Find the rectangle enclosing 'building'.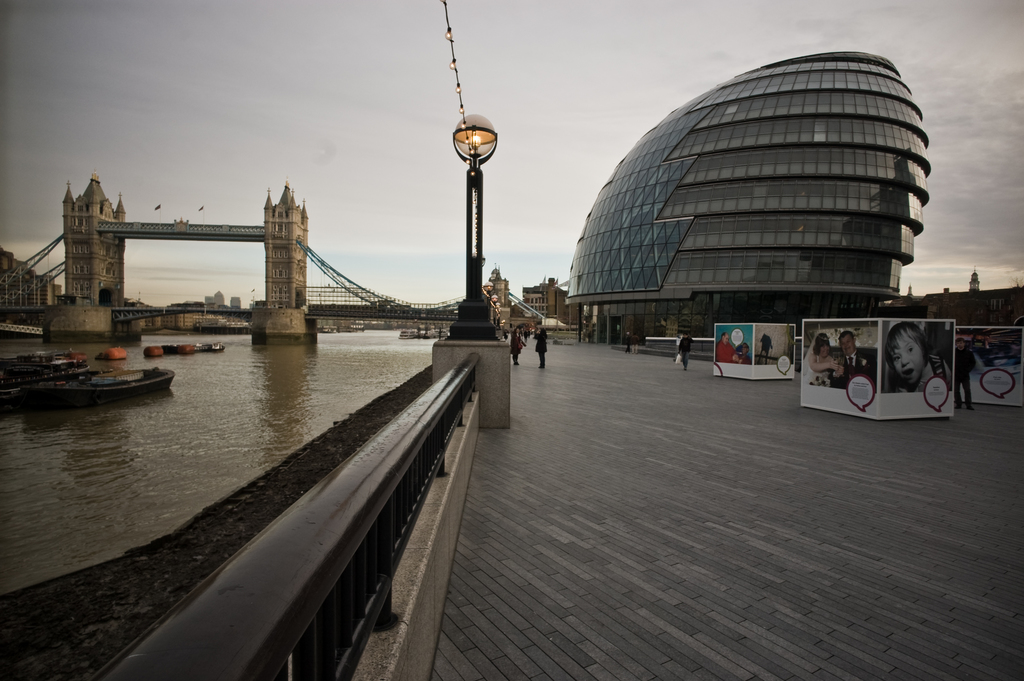
region(308, 285, 386, 308).
